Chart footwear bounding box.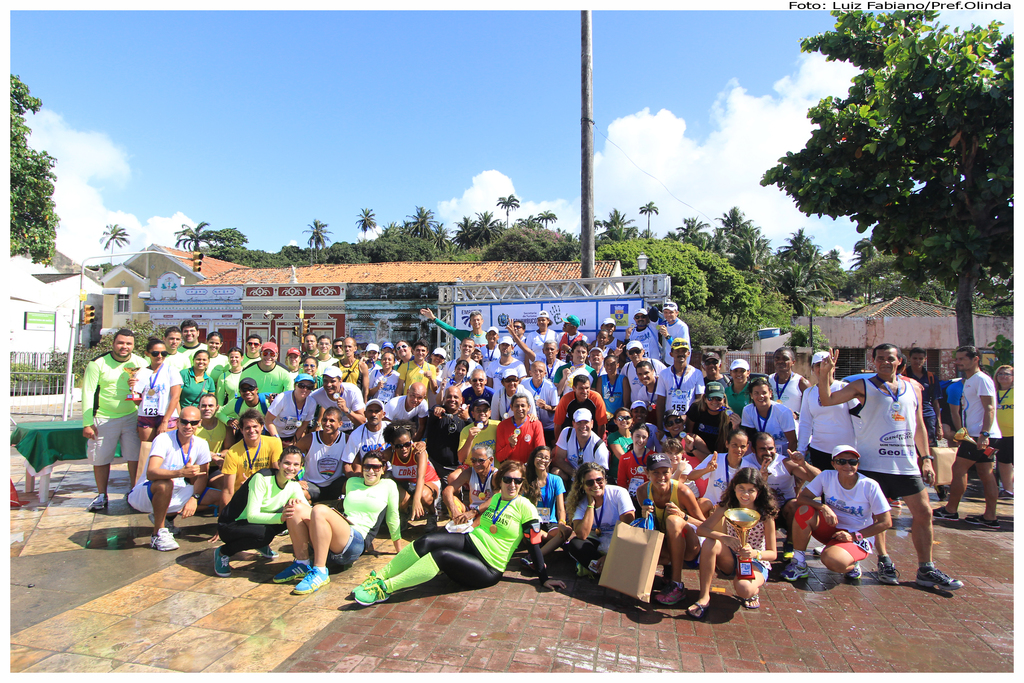
Charted: [963,509,996,532].
